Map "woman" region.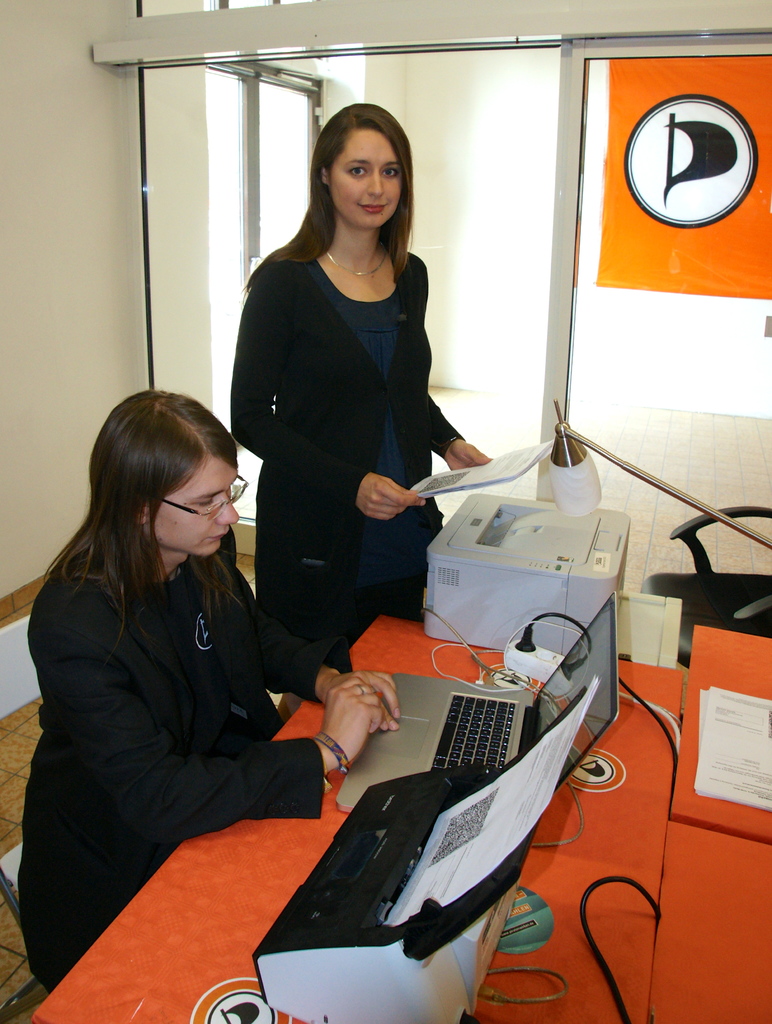
Mapped to 20 387 403 988.
